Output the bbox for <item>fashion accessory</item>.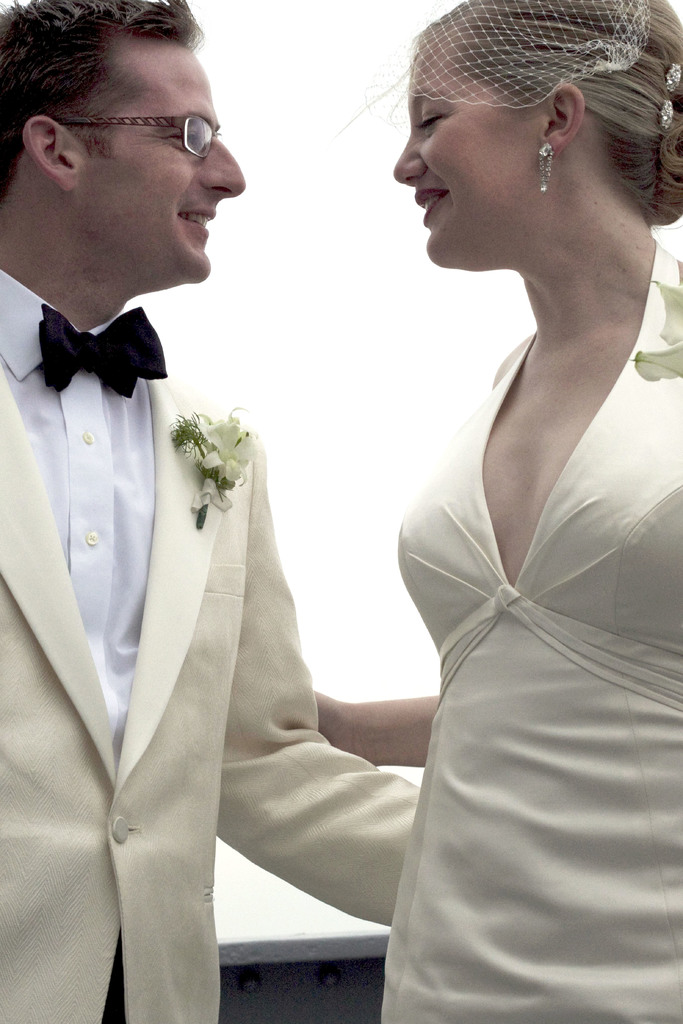
{"x1": 335, "y1": 0, "x2": 652, "y2": 140}.
